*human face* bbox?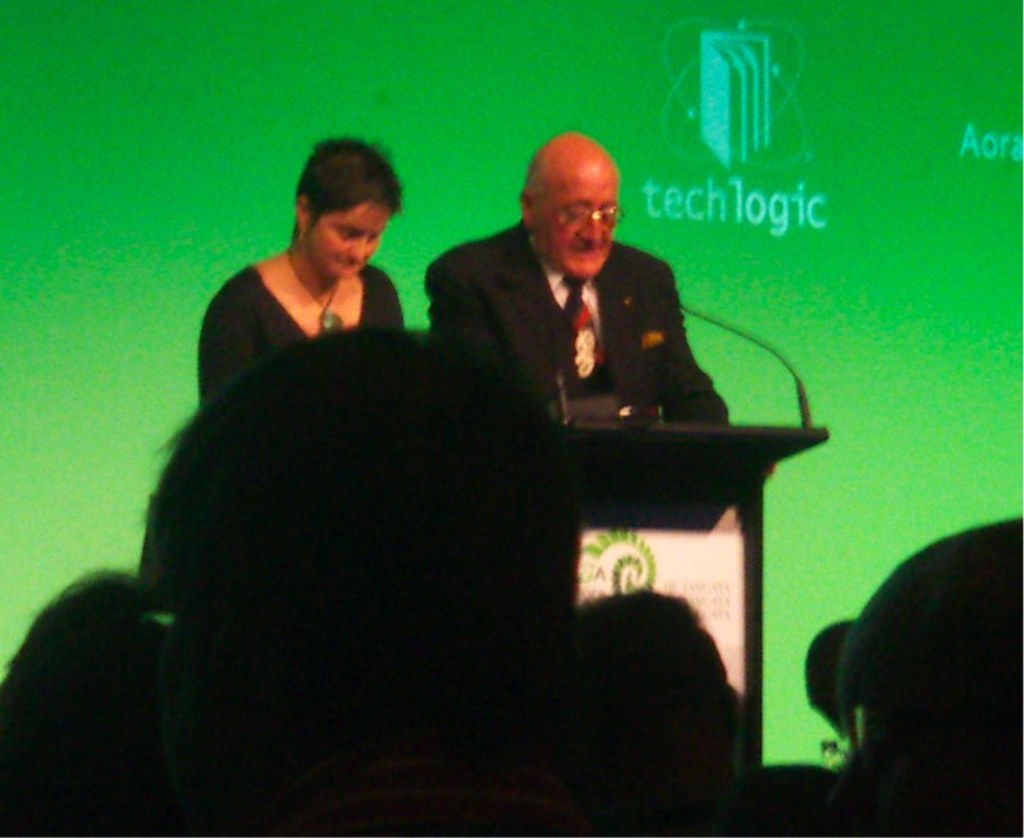
BBox(303, 206, 394, 282)
